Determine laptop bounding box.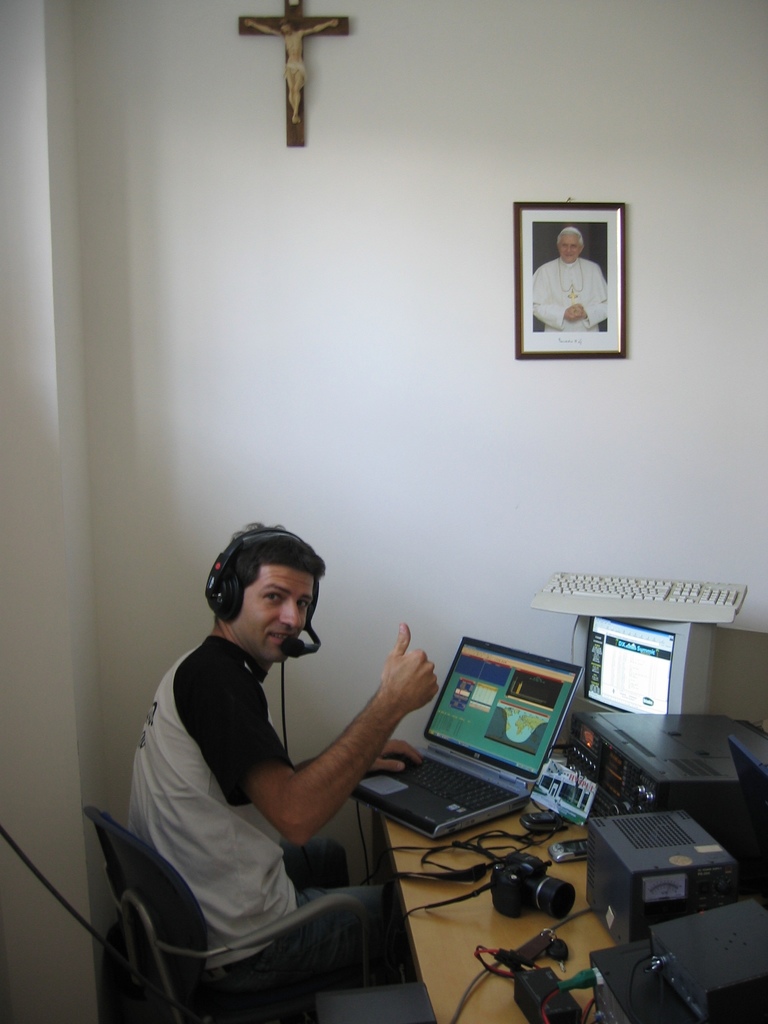
Determined: bbox(372, 657, 581, 852).
